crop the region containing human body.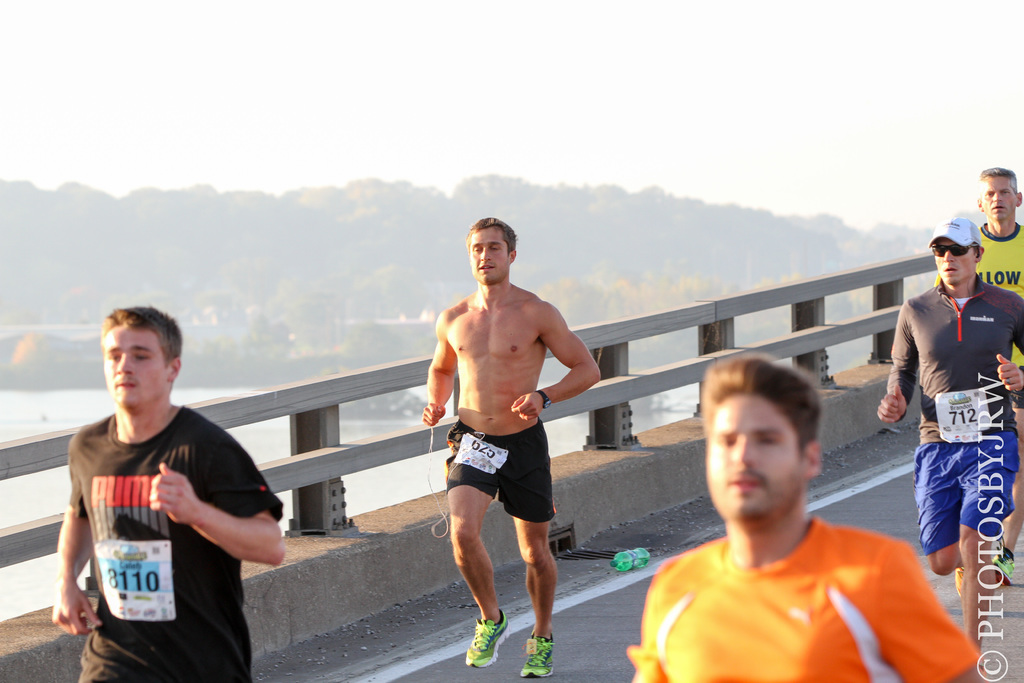
Crop region: select_region(877, 217, 1023, 648).
